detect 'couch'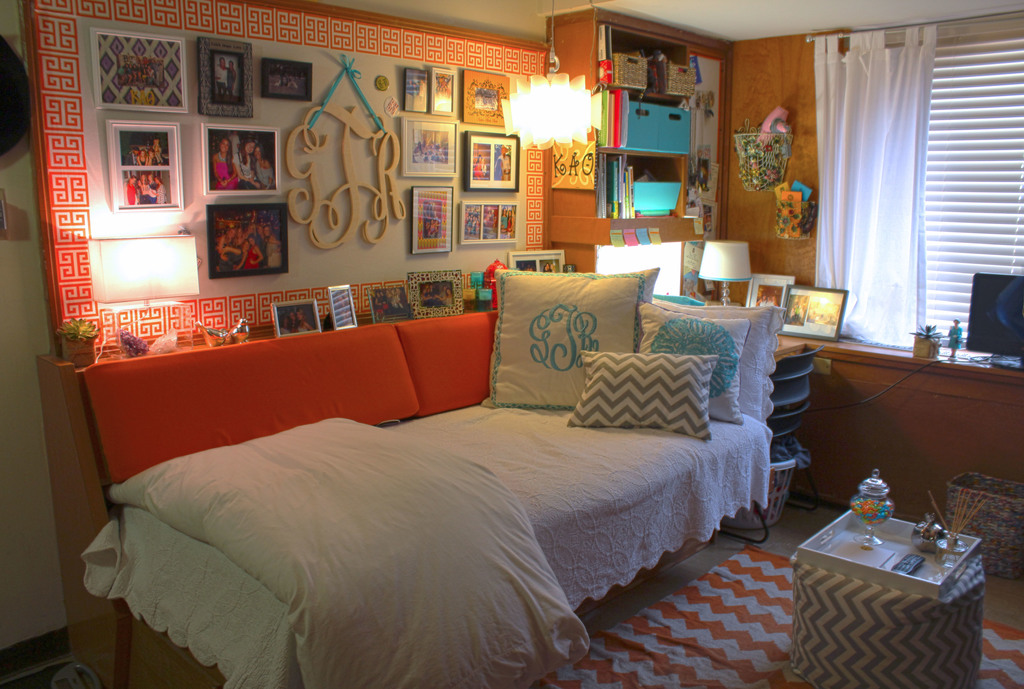
box(177, 300, 765, 688)
